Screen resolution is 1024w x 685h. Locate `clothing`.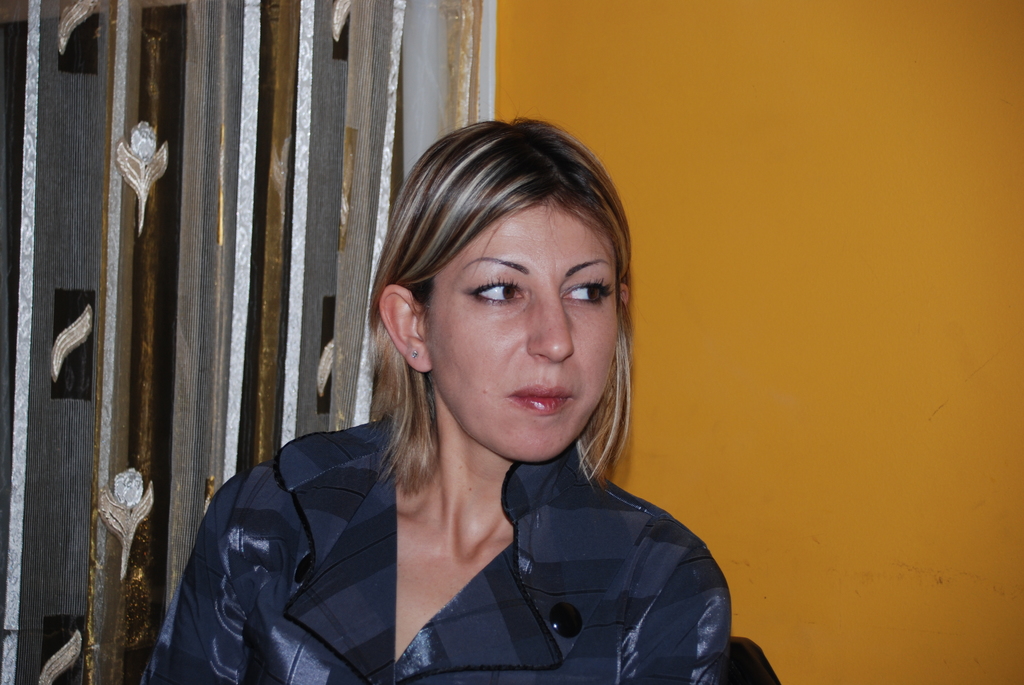
box=[204, 382, 754, 684].
